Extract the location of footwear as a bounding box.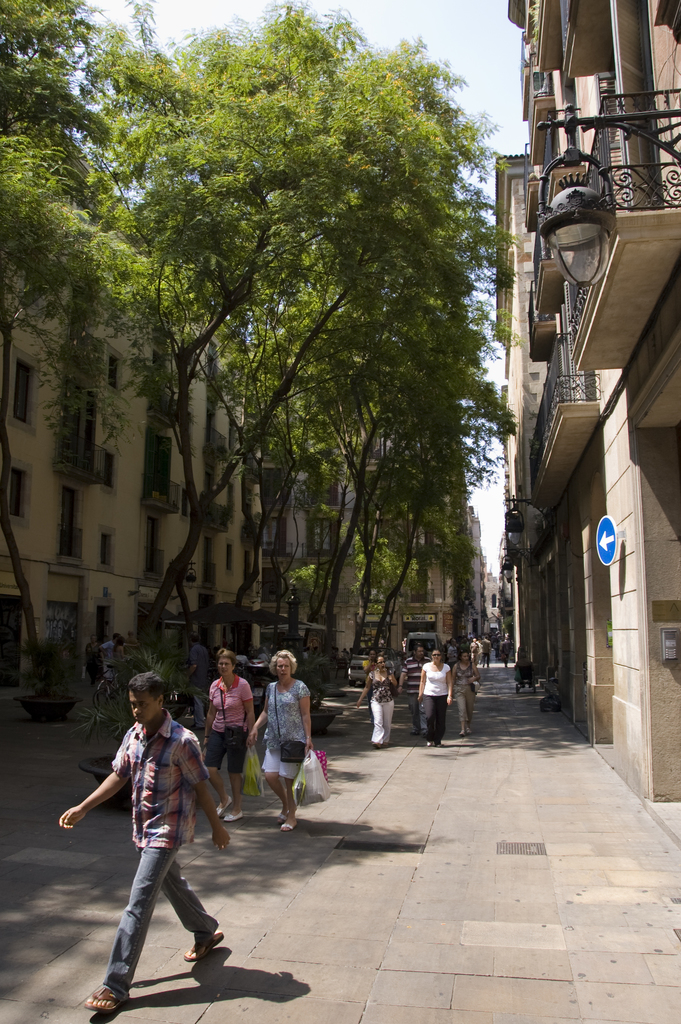
region(275, 813, 300, 834).
